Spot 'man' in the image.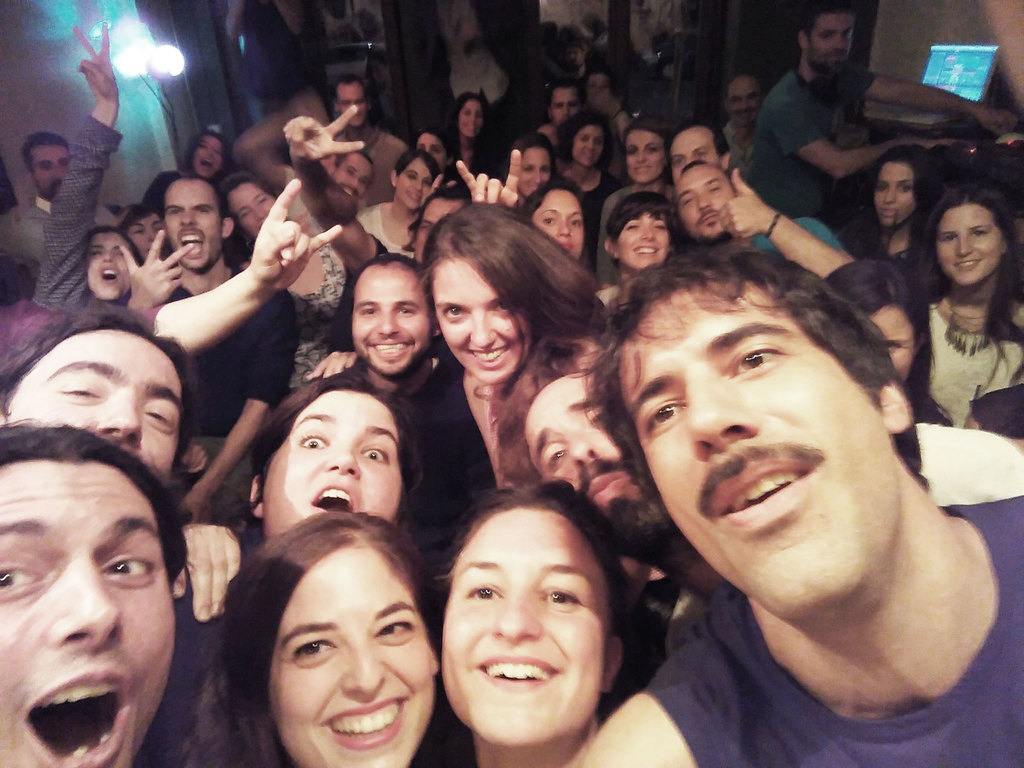
'man' found at <box>543,68,584,136</box>.
